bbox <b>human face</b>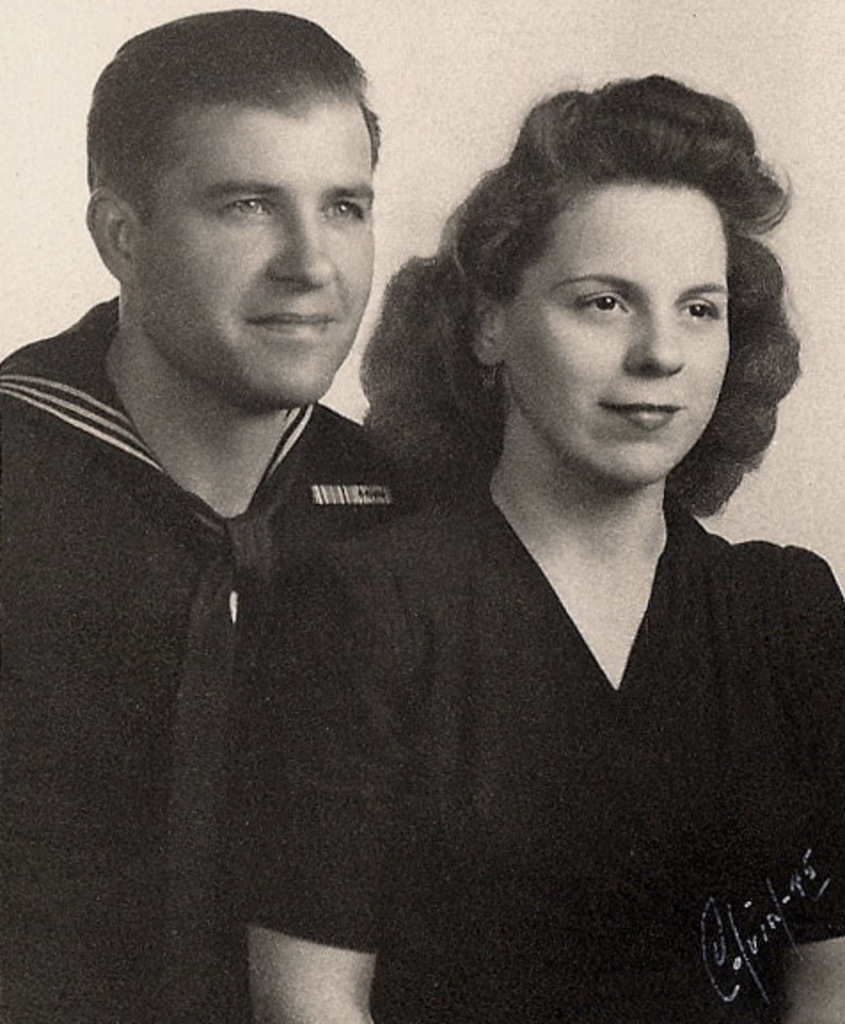
(124, 103, 376, 406)
